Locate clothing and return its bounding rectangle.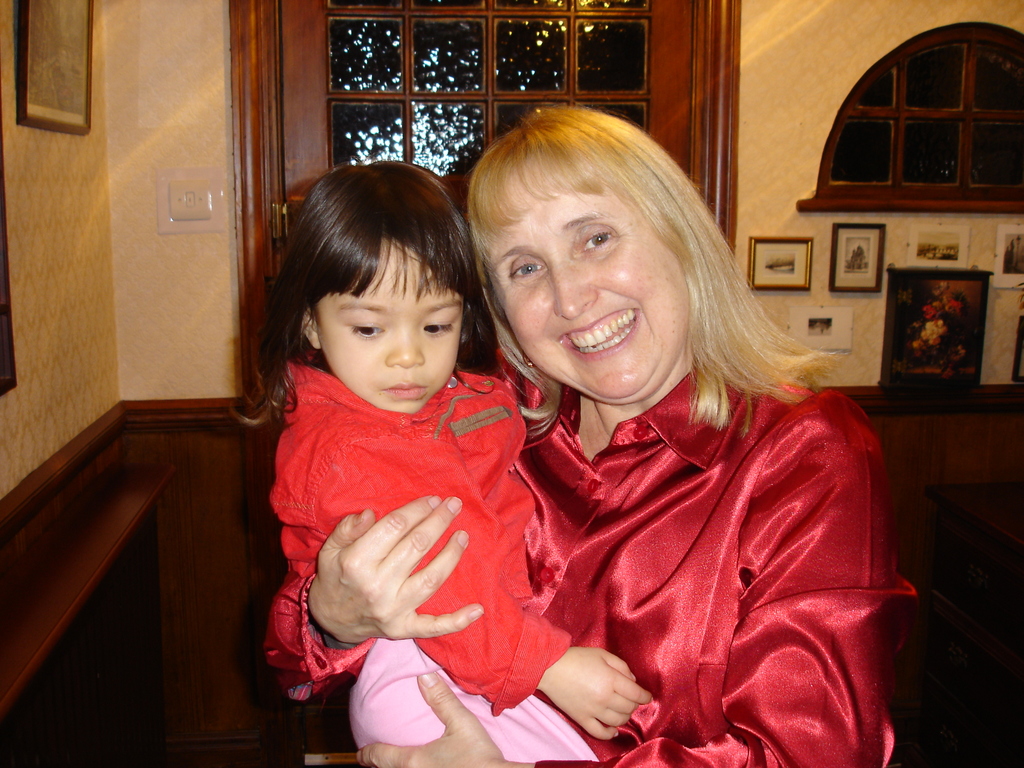
[left=253, top=342, right=625, bottom=762].
